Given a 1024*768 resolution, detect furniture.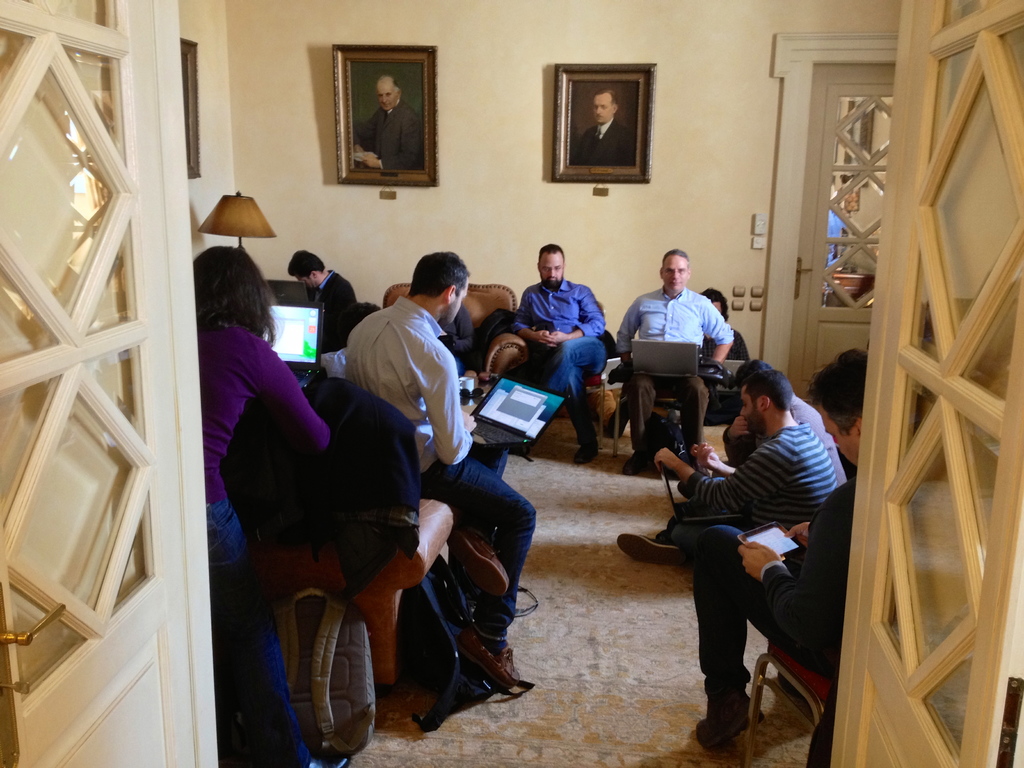
bbox=[240, 492, 452, 691].
